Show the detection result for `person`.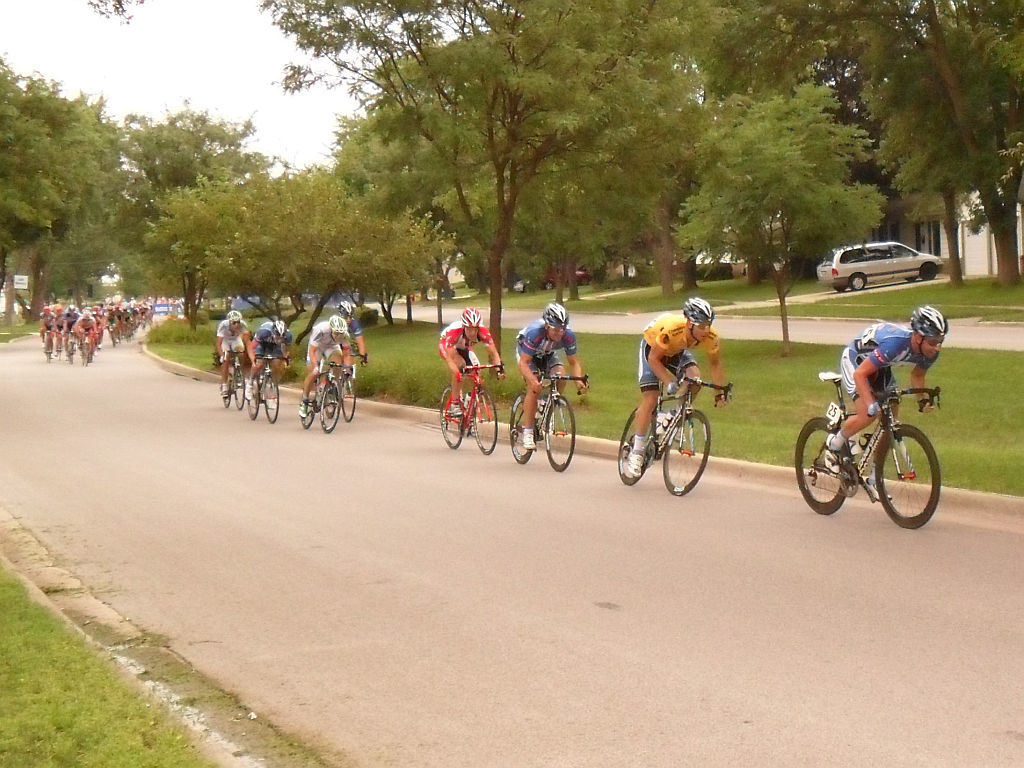
x1=511, y1=301, x2=590, y2=455.
